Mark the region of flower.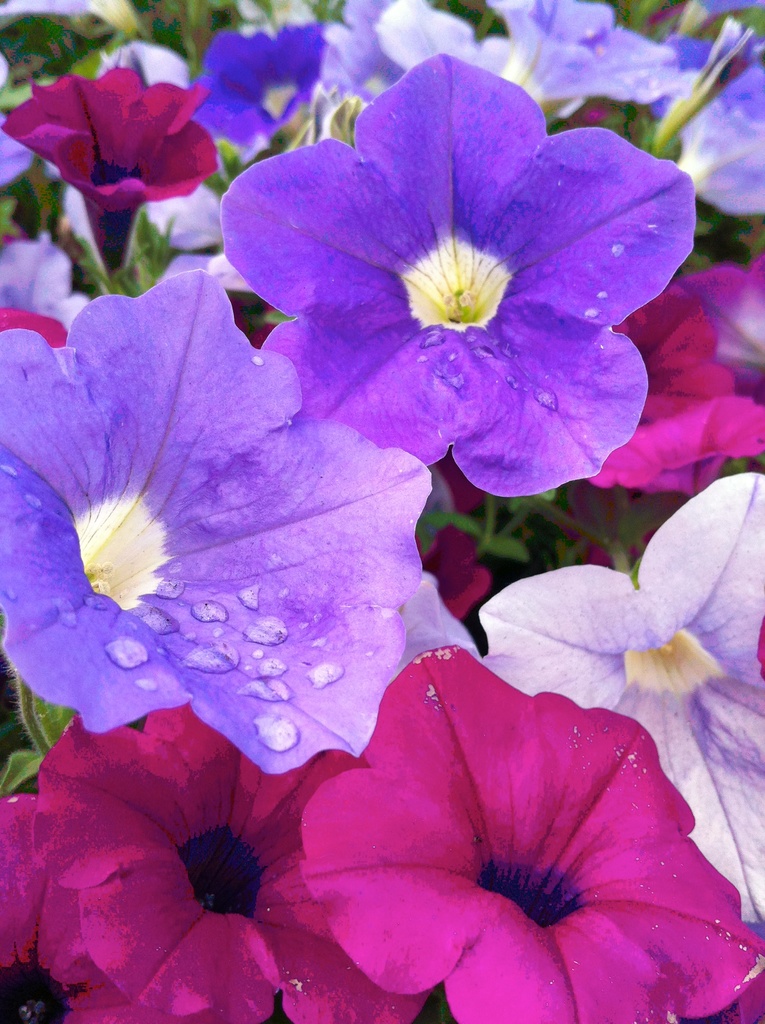
Region: 1, 70, 214, 263.
